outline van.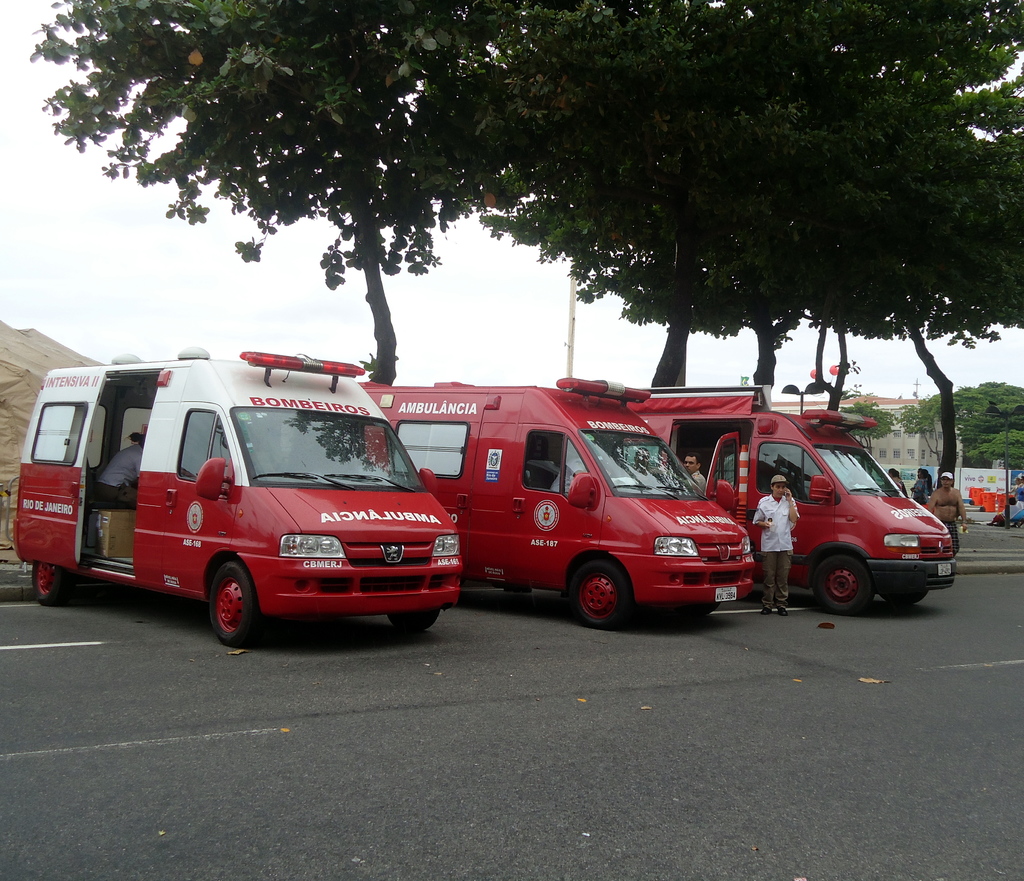
Outline: (628, 386, 959, 617).
